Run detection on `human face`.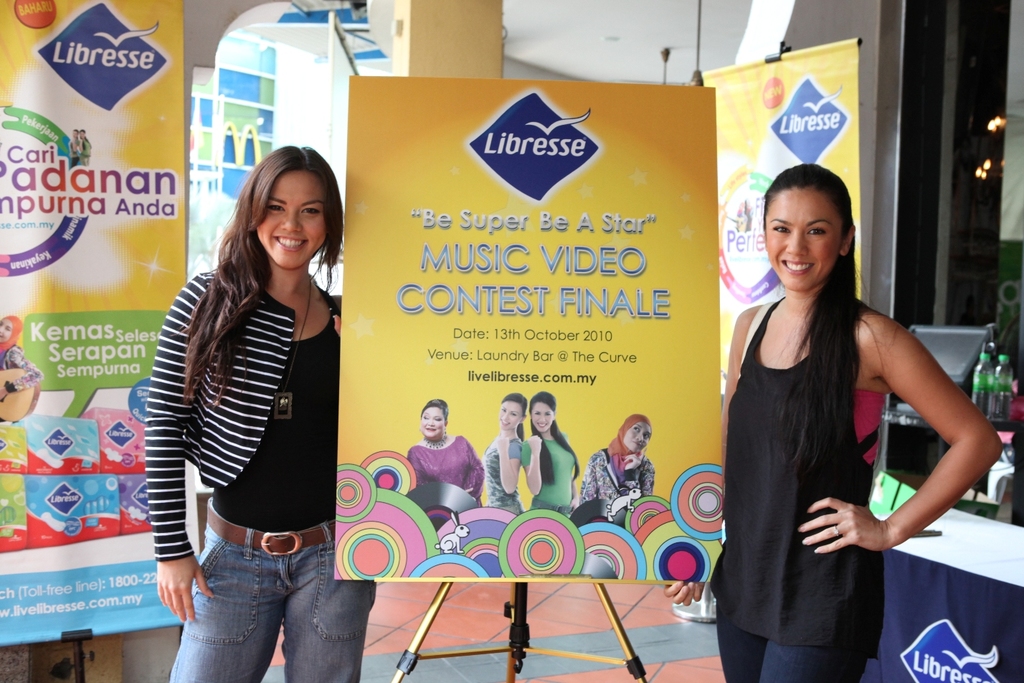
Result: bbox=(0, 316, 11, 344).
